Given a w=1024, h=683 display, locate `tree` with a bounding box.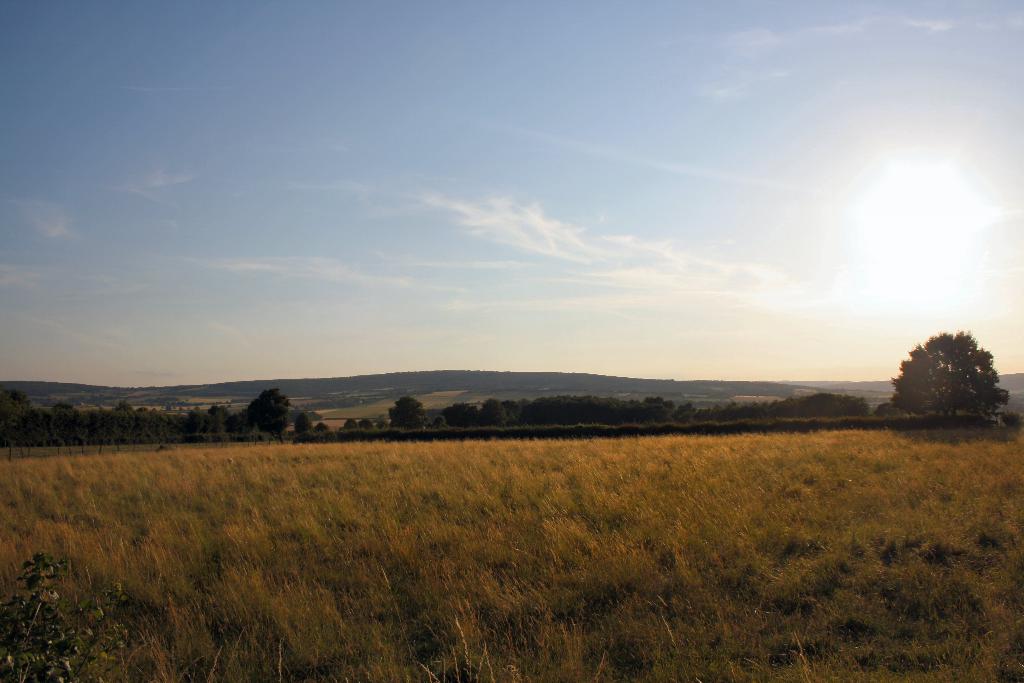
Located: l=250, t=385, r=298, b=425.
